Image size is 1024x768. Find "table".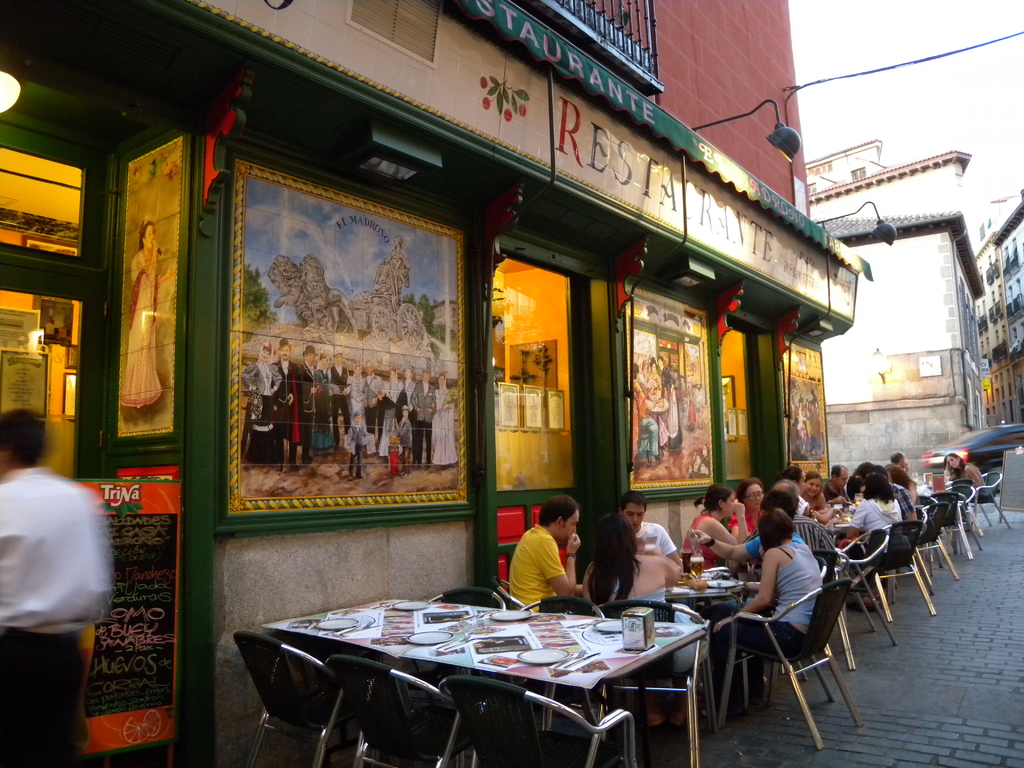
left=812, top=513, right=849, bottom=538.
